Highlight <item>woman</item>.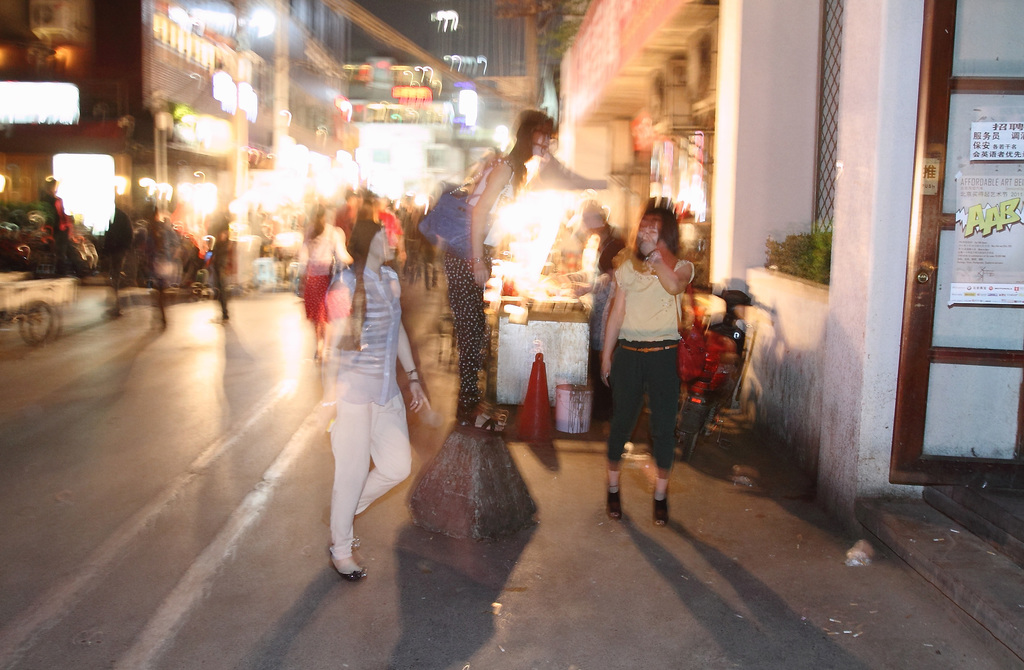
Highlighted region: detection(597, 202, 696, 529).
